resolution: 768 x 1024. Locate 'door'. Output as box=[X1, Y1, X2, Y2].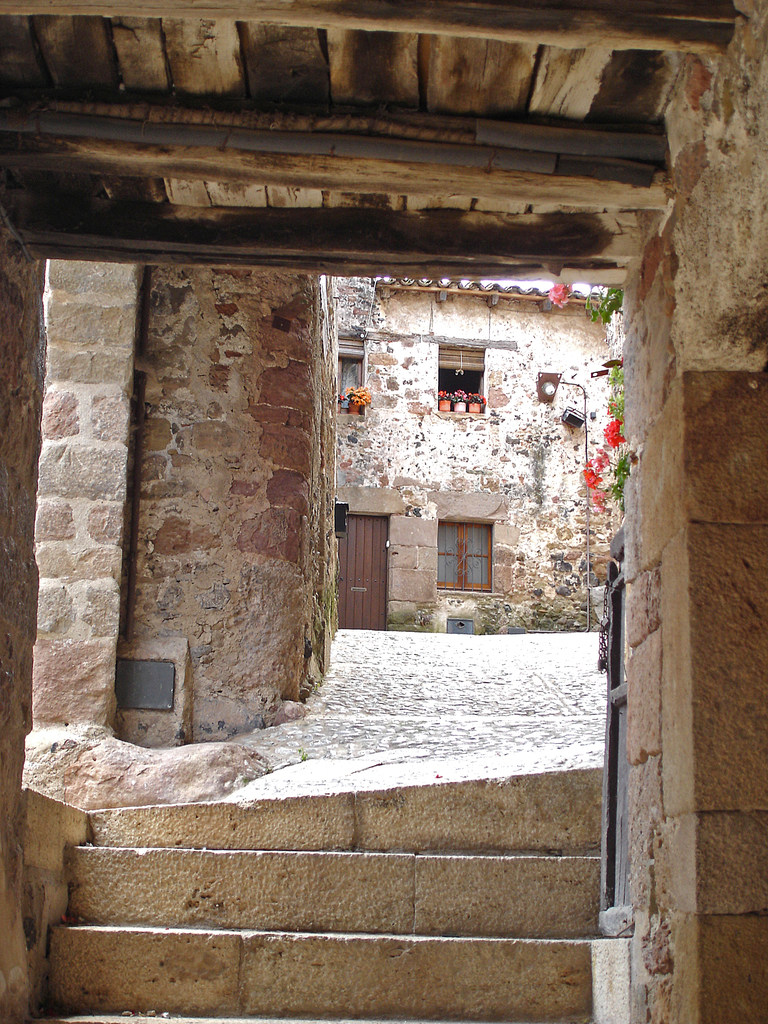
box=[602, 574, 642, 934].
